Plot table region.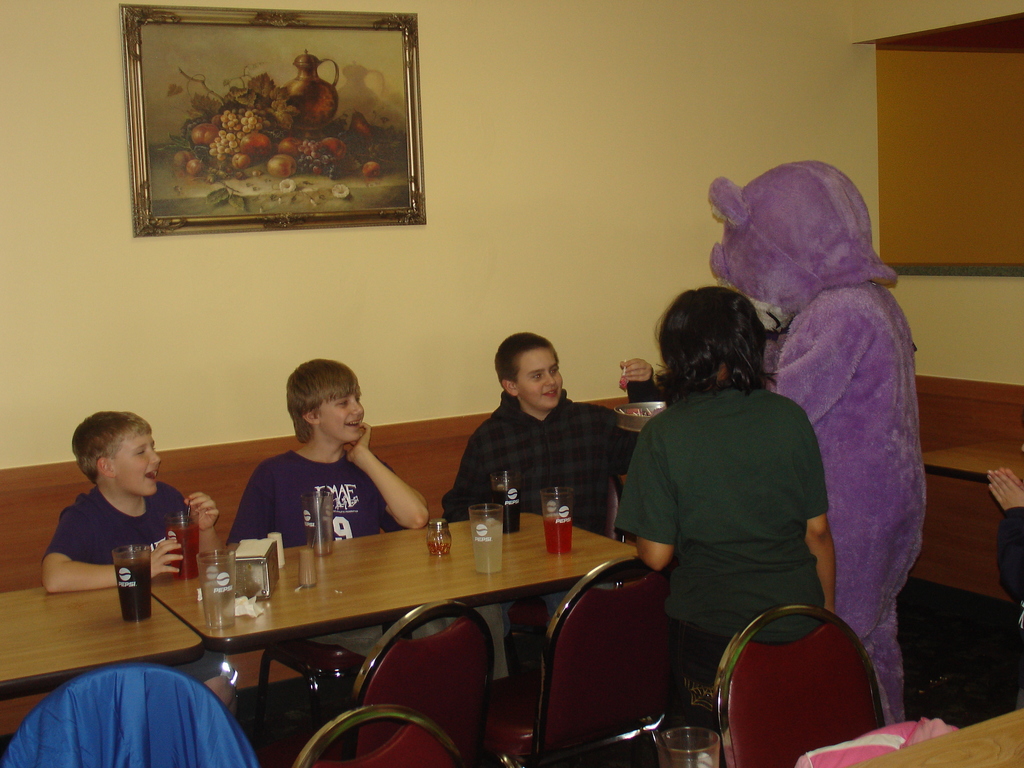
Plotted at Rect(0, 588, 200, 701).
